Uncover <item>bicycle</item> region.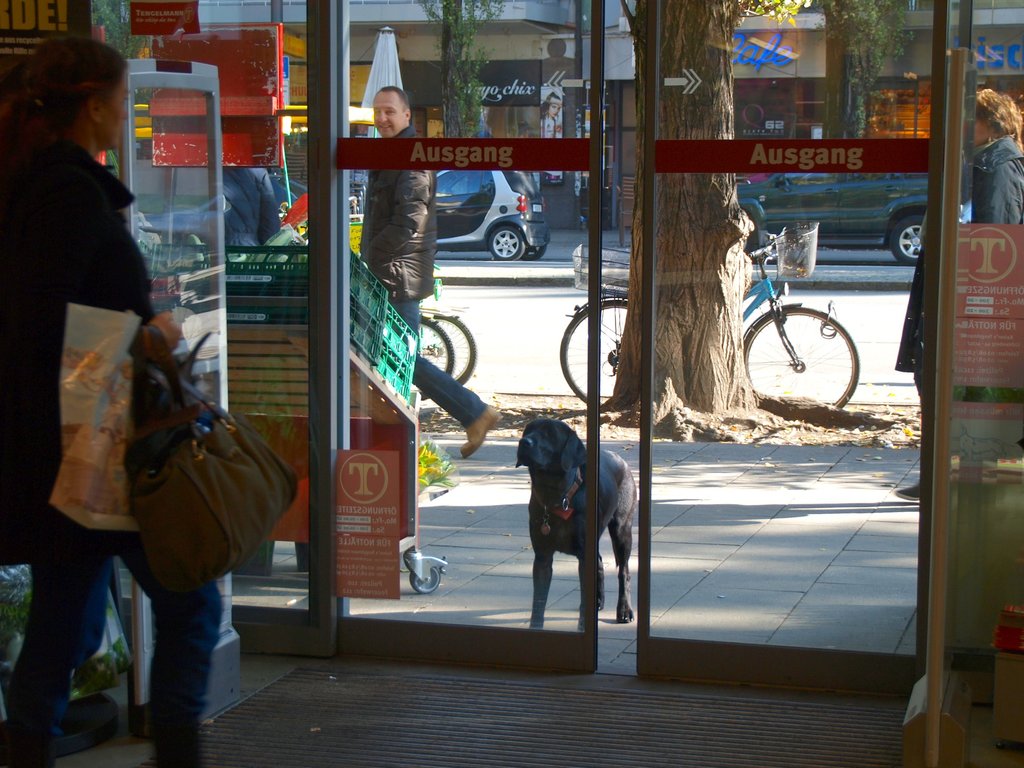
Uncovered: bbox(417, 305, 476, 386).
